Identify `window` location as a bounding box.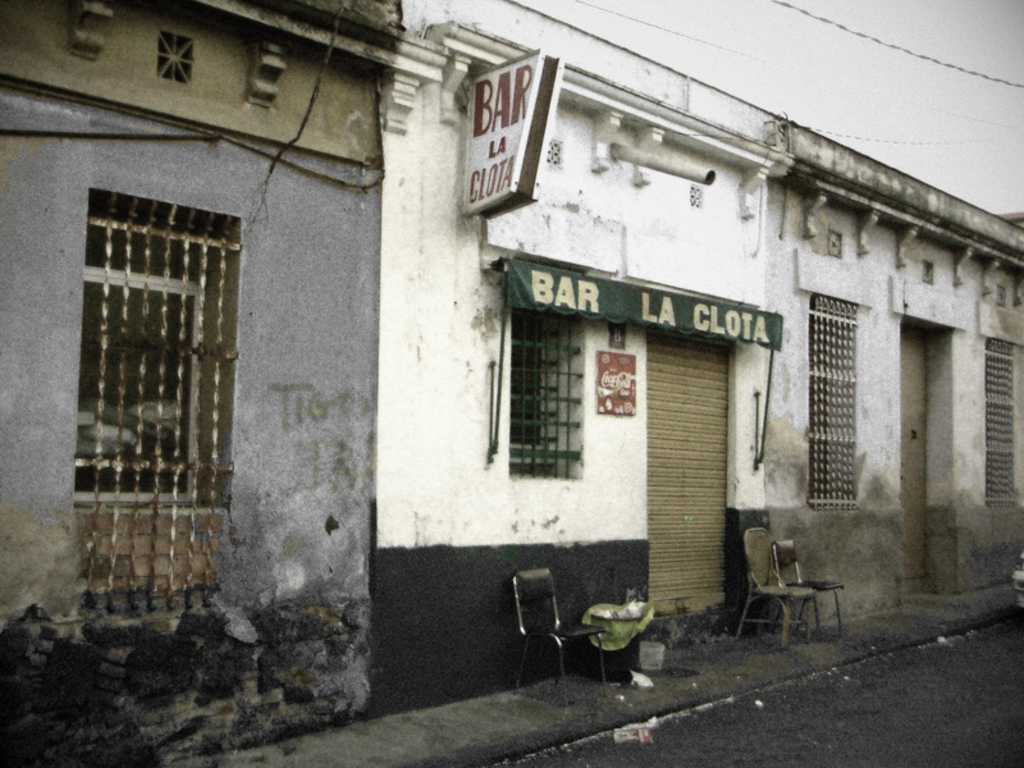
[left=78, top=111, right=237, bottom=596].
